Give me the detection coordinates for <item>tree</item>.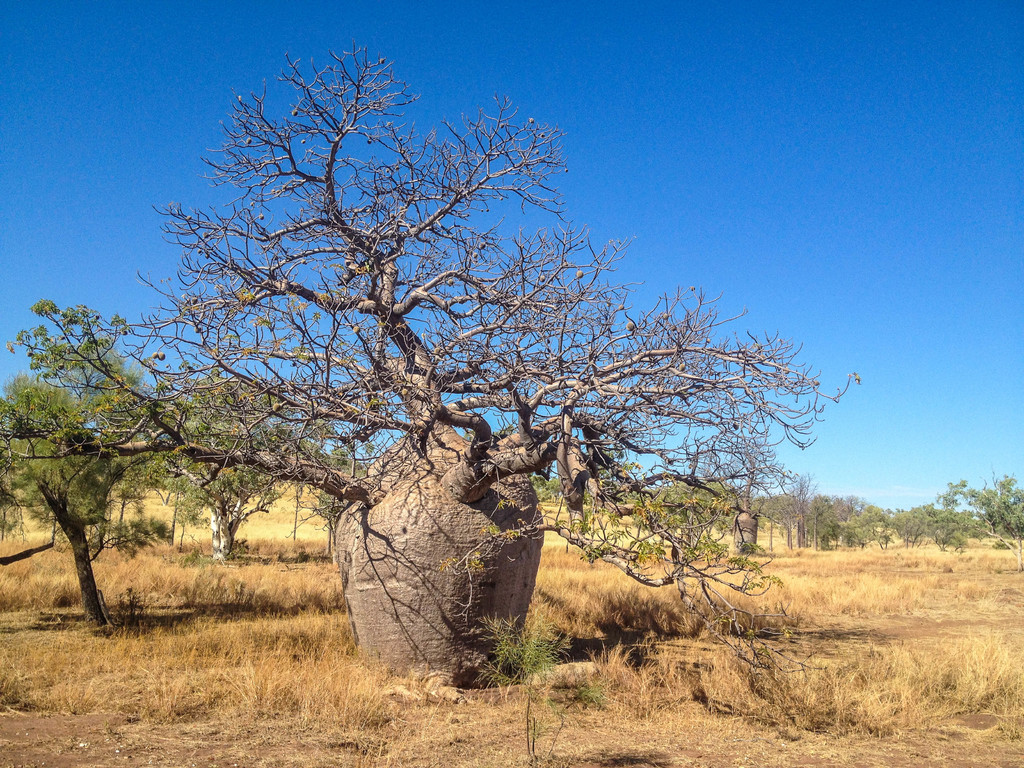
BBox(686, 471, 738, 521).
